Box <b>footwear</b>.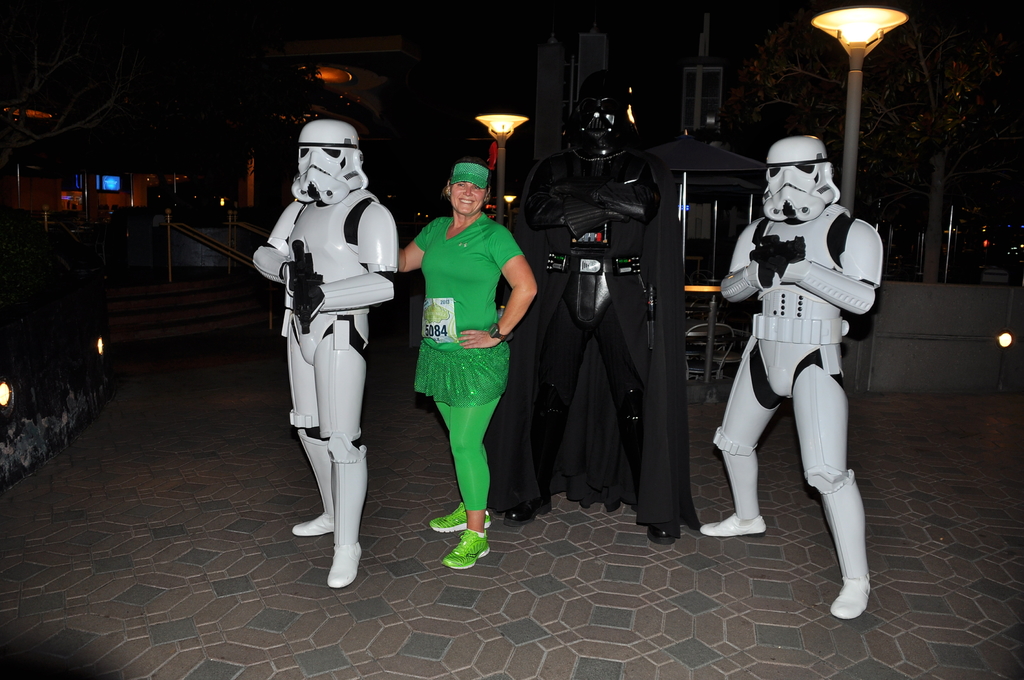
box=[290, 512, 336, 538].
